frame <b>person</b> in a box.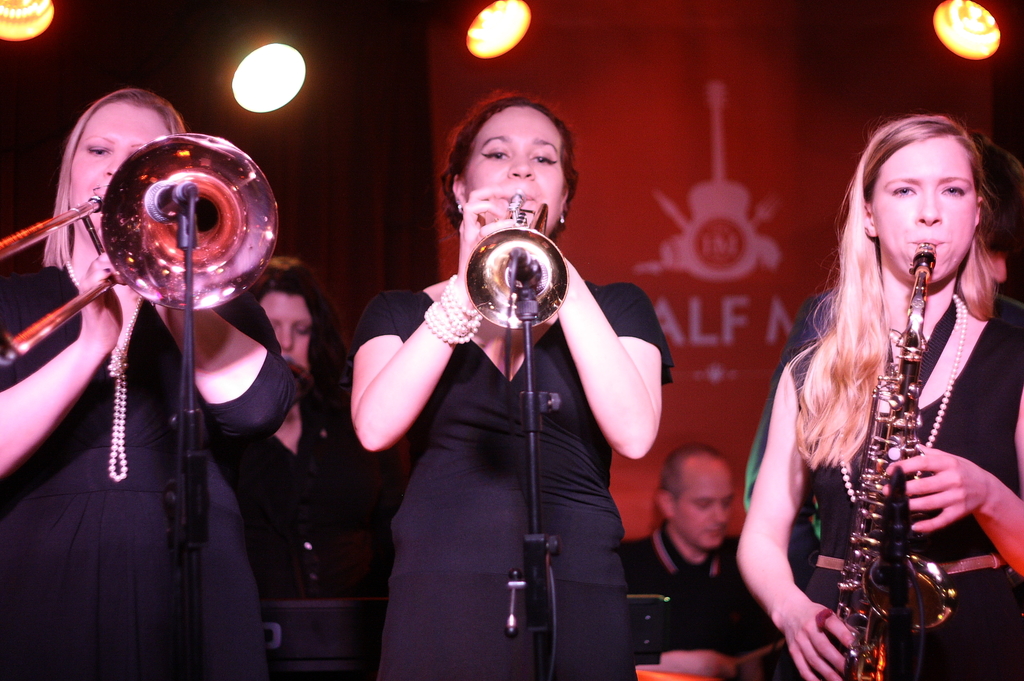
Rect(0, 92, 277, 680).
